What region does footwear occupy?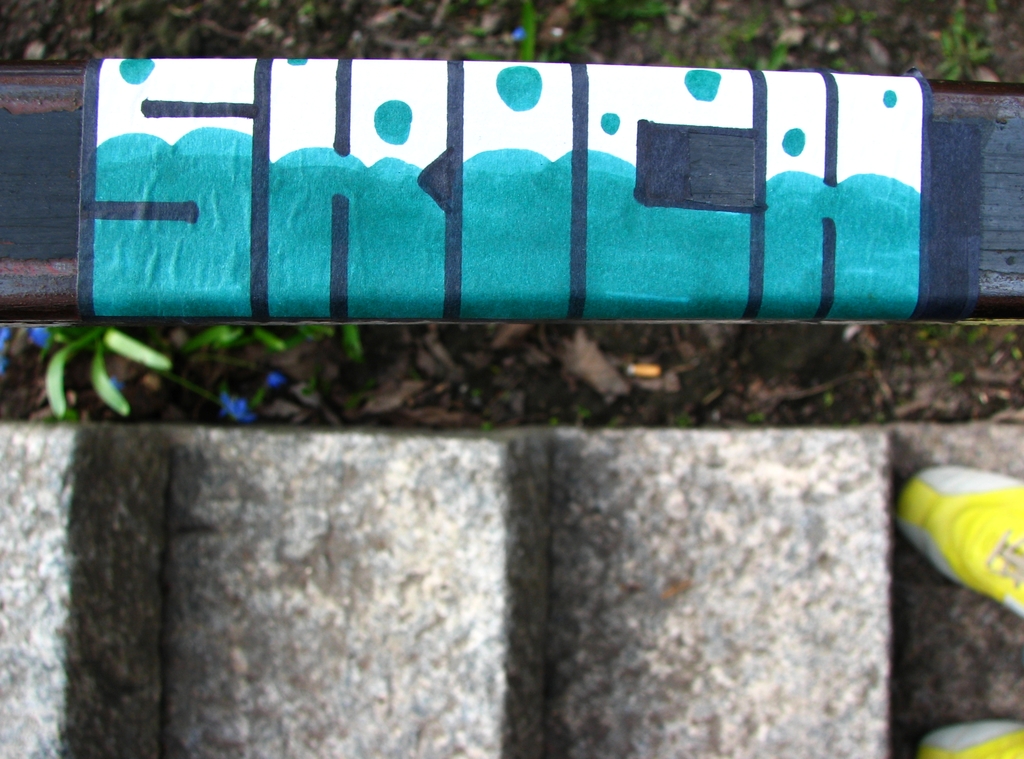
box=[896, 461, 1023, 612].
